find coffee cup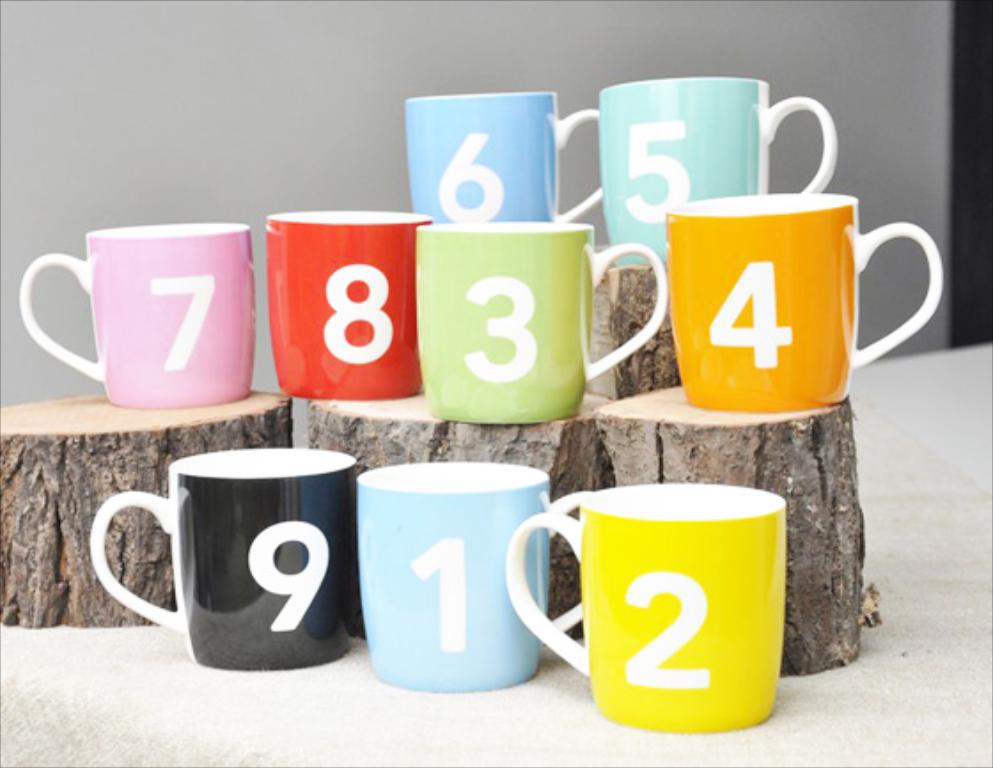
(left=669, top=186, right=949, bottom=417)
